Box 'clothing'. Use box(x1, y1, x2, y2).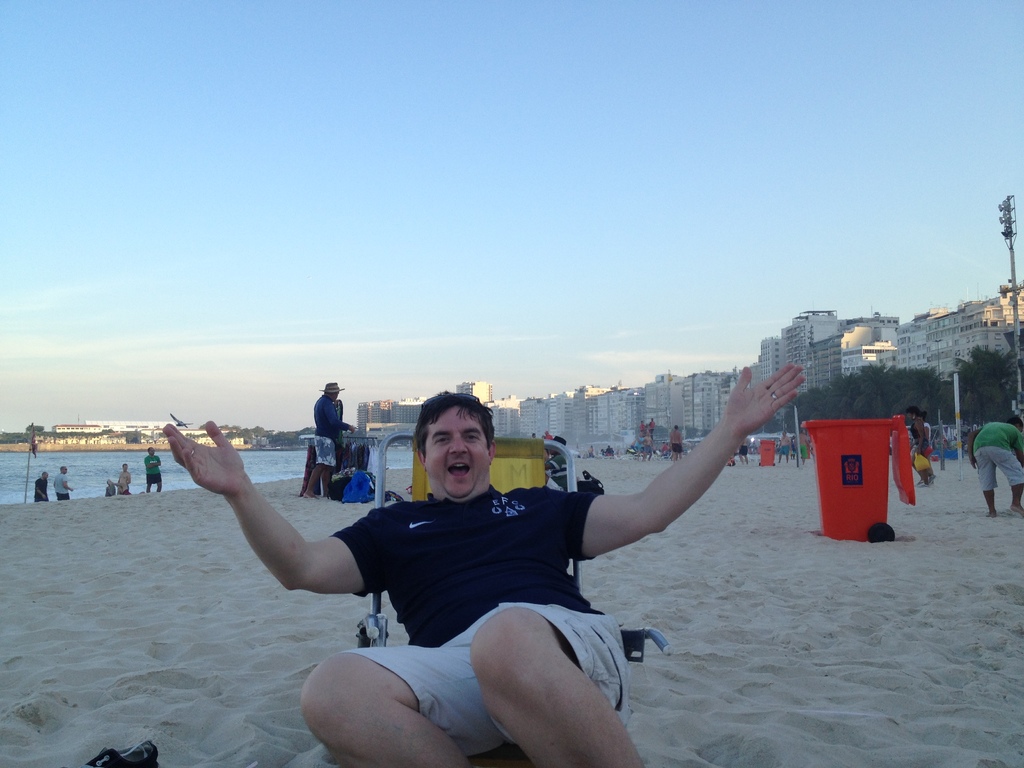
box(117, 472, 127, 497).
